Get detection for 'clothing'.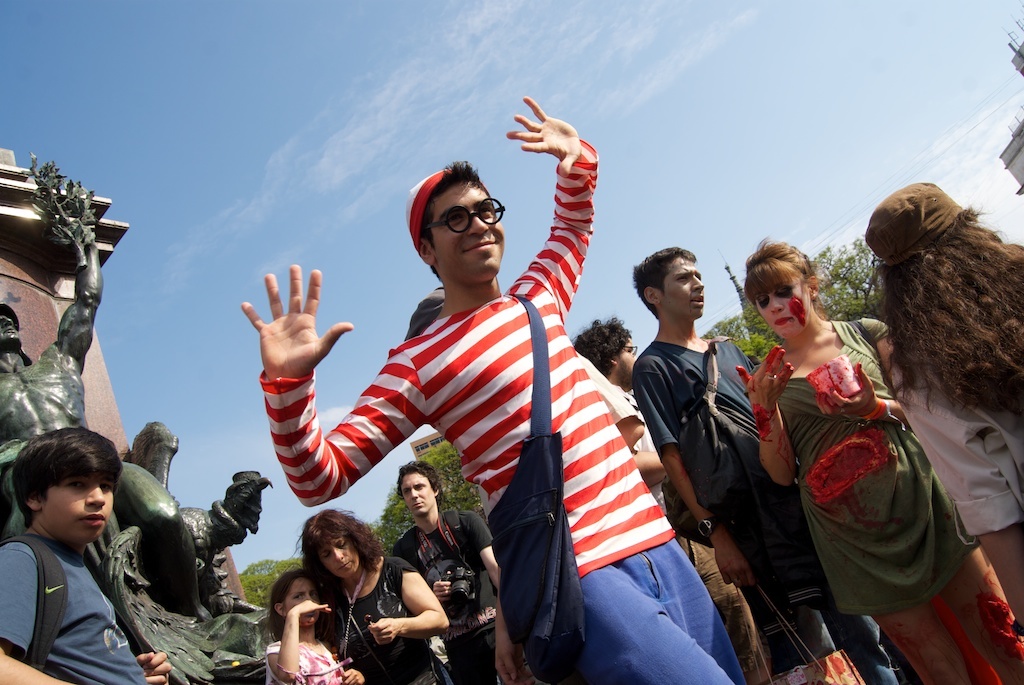
Detection: 756, 311, 1018, 684.
